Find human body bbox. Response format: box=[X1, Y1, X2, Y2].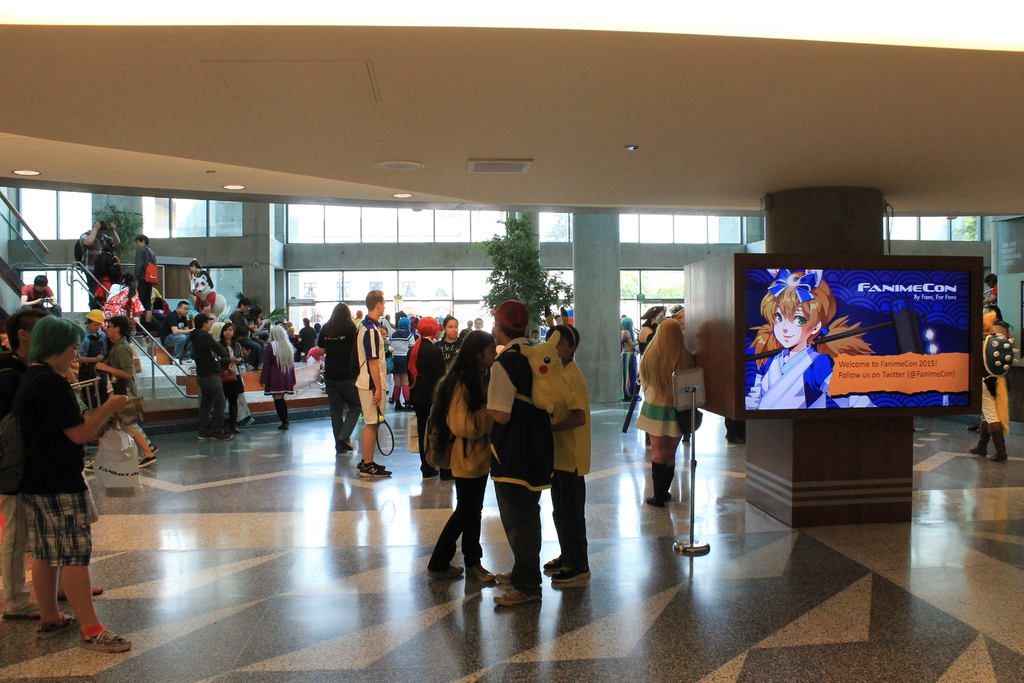
box=[0, 310, 42, 616].
